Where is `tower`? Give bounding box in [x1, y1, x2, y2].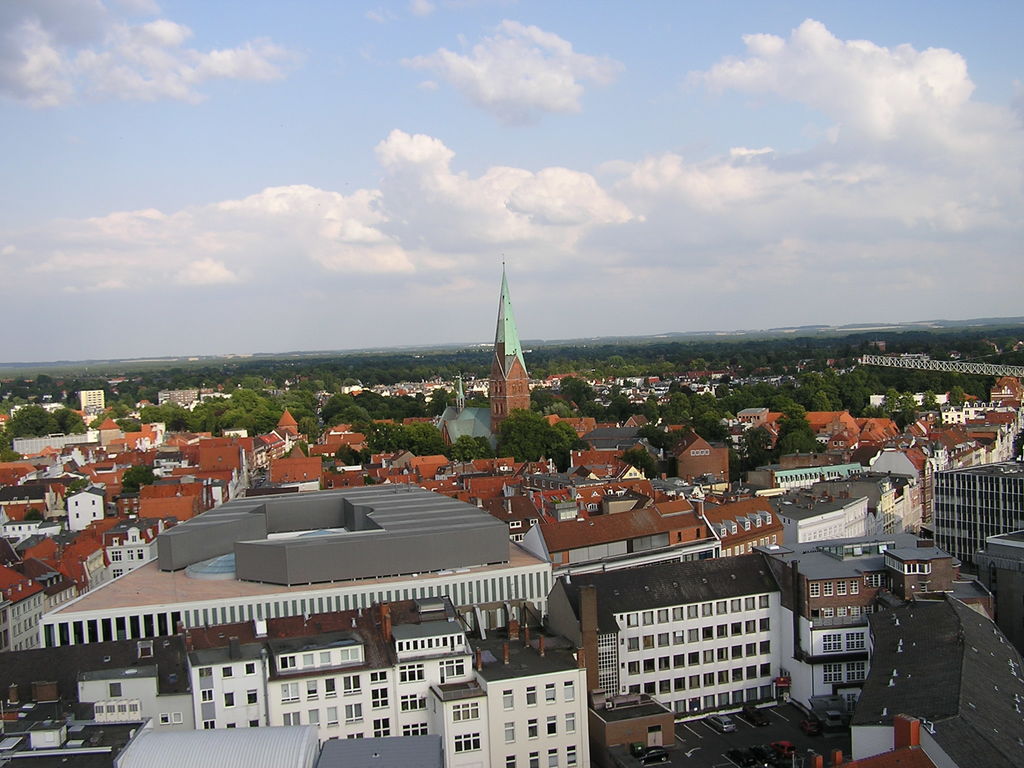
[83, 384, 112, 425].
